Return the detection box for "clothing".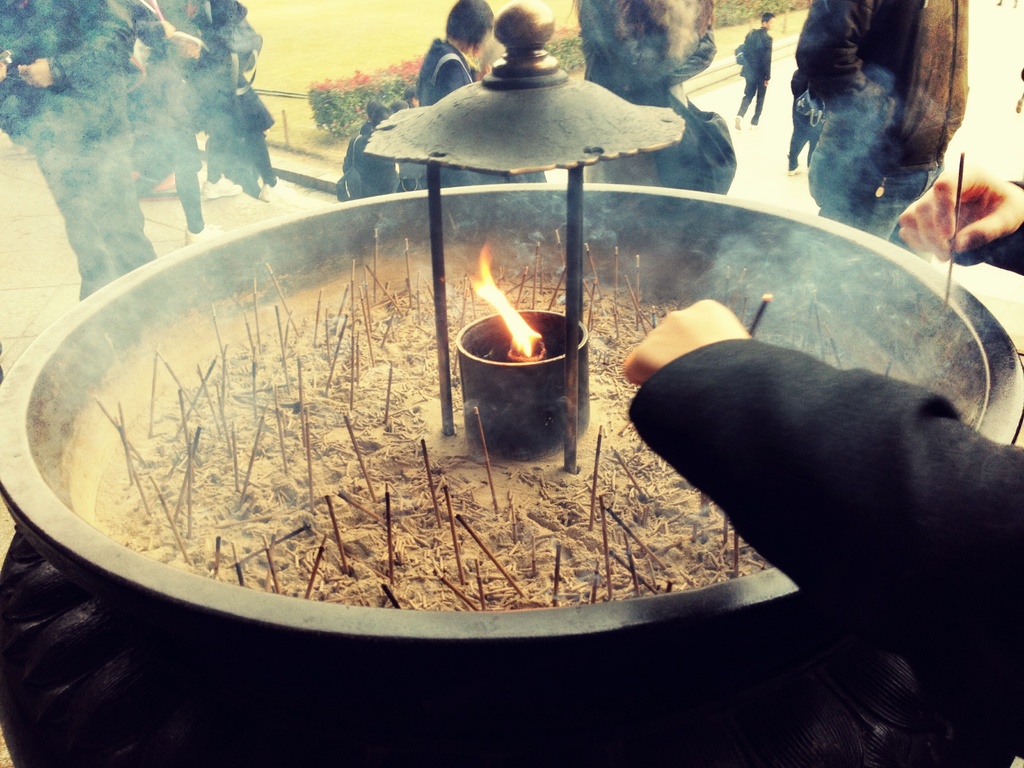
locate(136, 0, 201, 228).
